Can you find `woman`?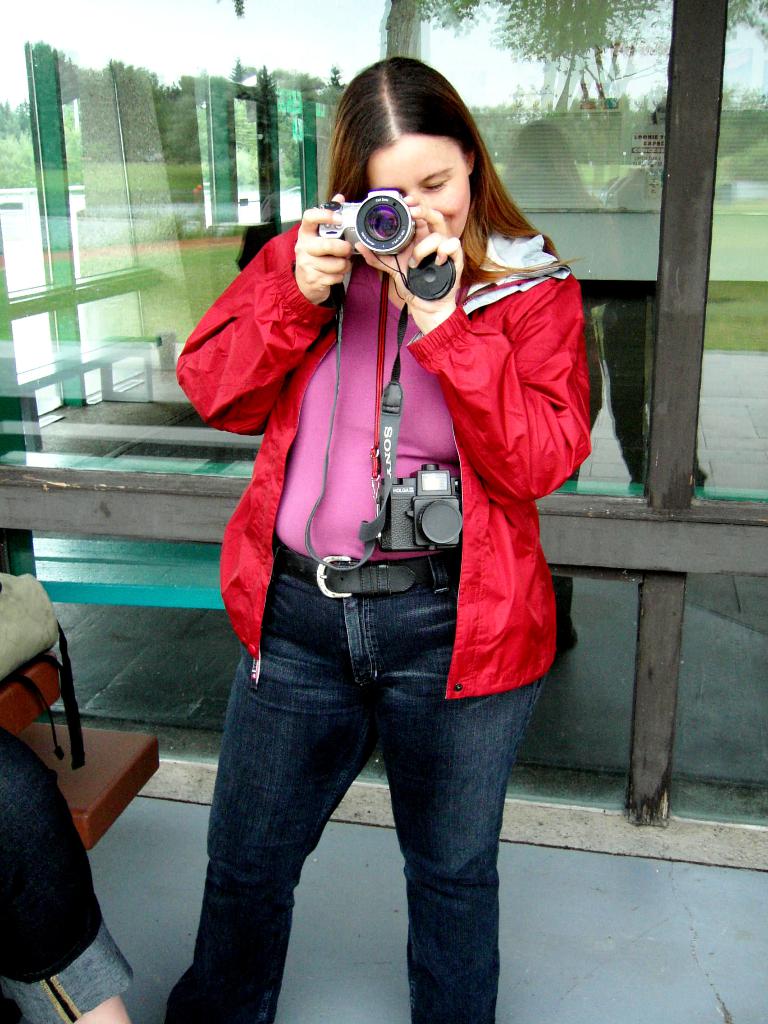
Yes, bounding box: x1=167 y1=62 x2=604 y2=976.
